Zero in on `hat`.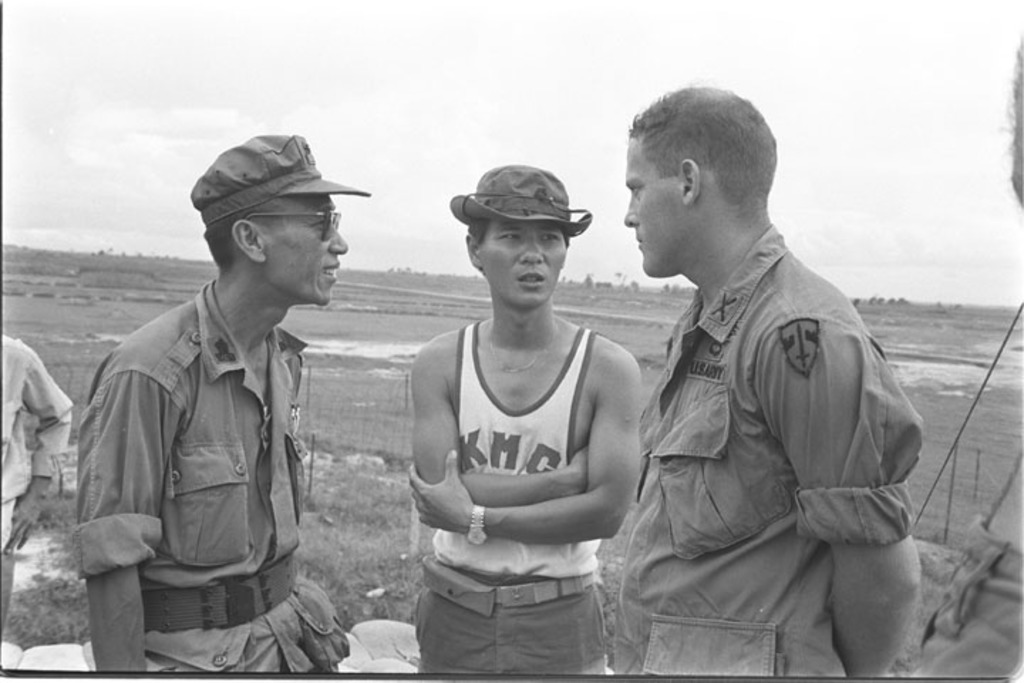
Zeroed in: x1=451 y1=165 x2=594 y2=245.
